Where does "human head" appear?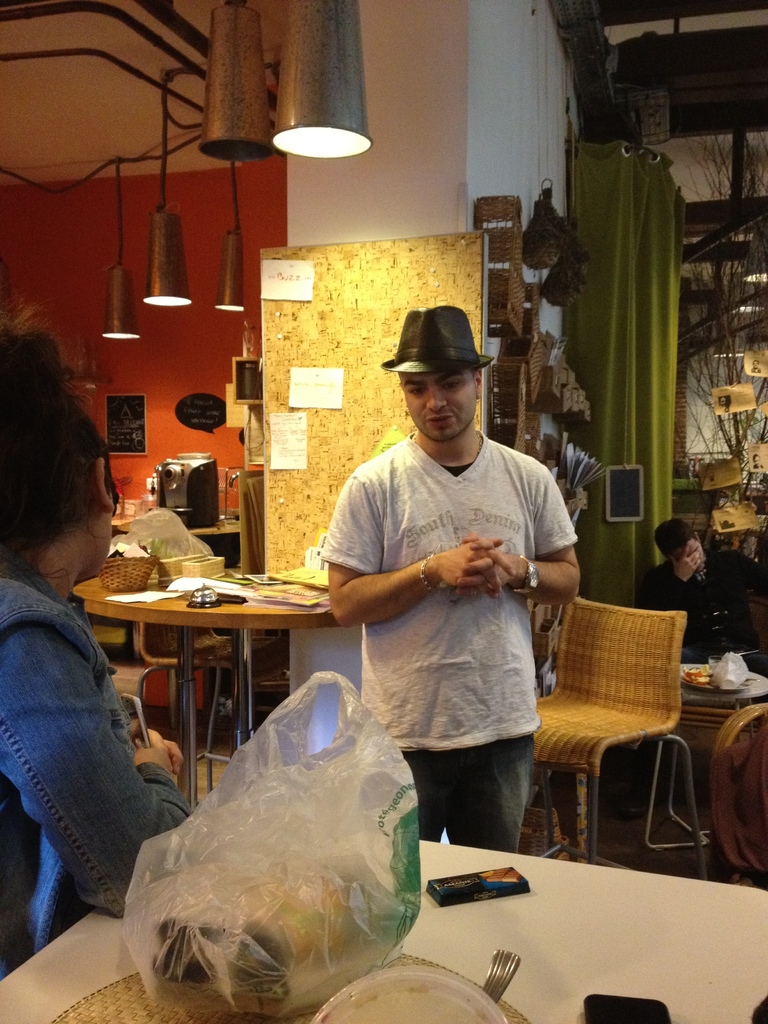
Appears at bbox(403, 322, 486, 447).
